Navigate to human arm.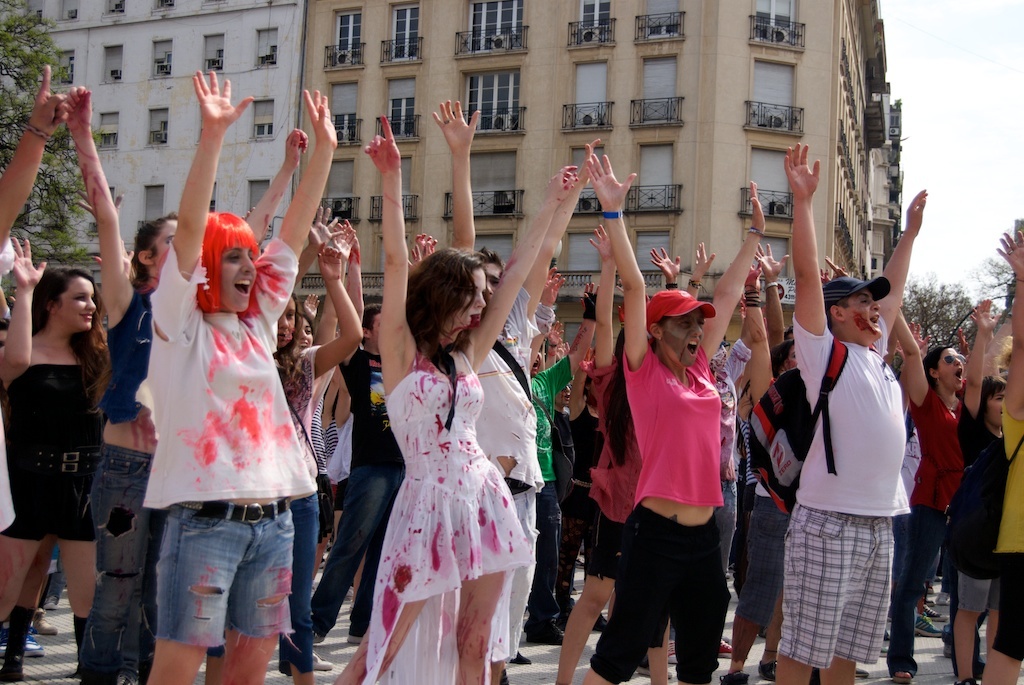
Navigation target: (428,93,480,263).
